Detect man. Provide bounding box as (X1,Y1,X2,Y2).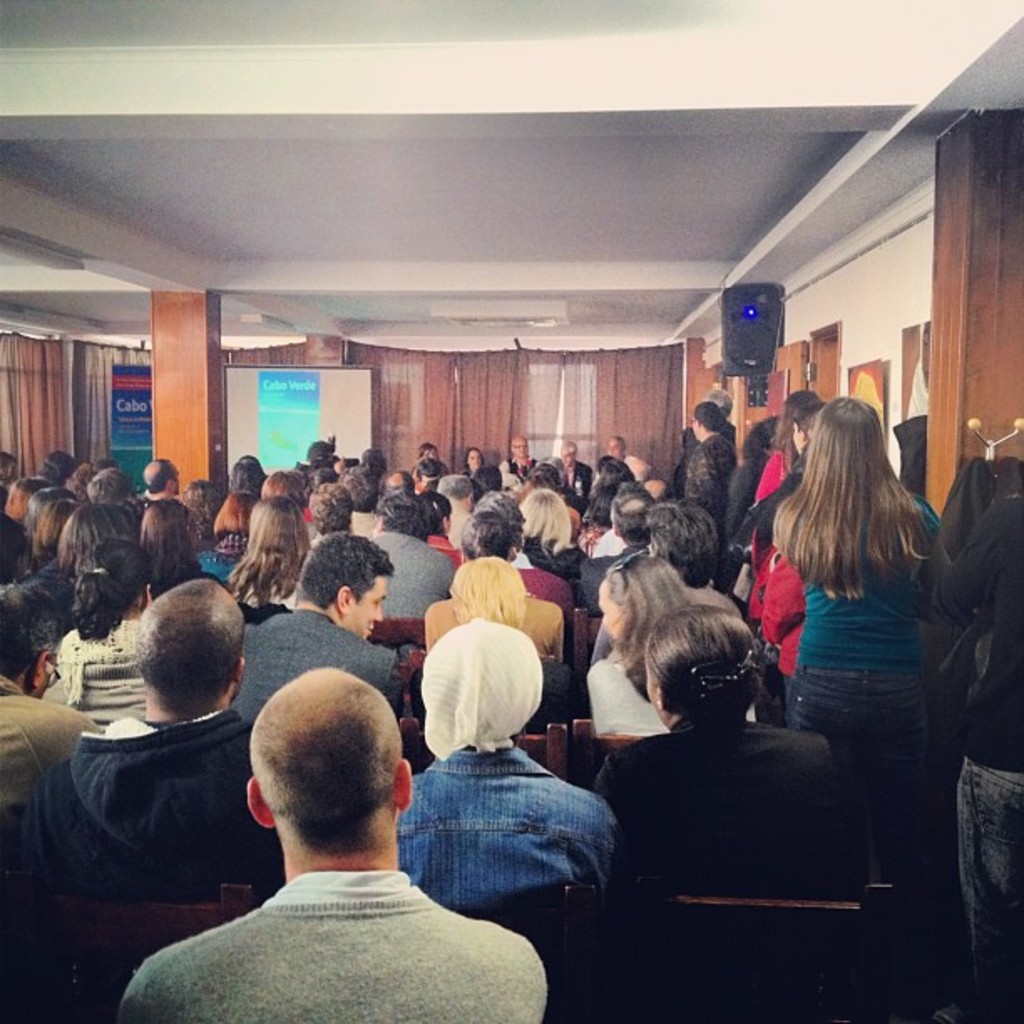
(0,584,104,808).
